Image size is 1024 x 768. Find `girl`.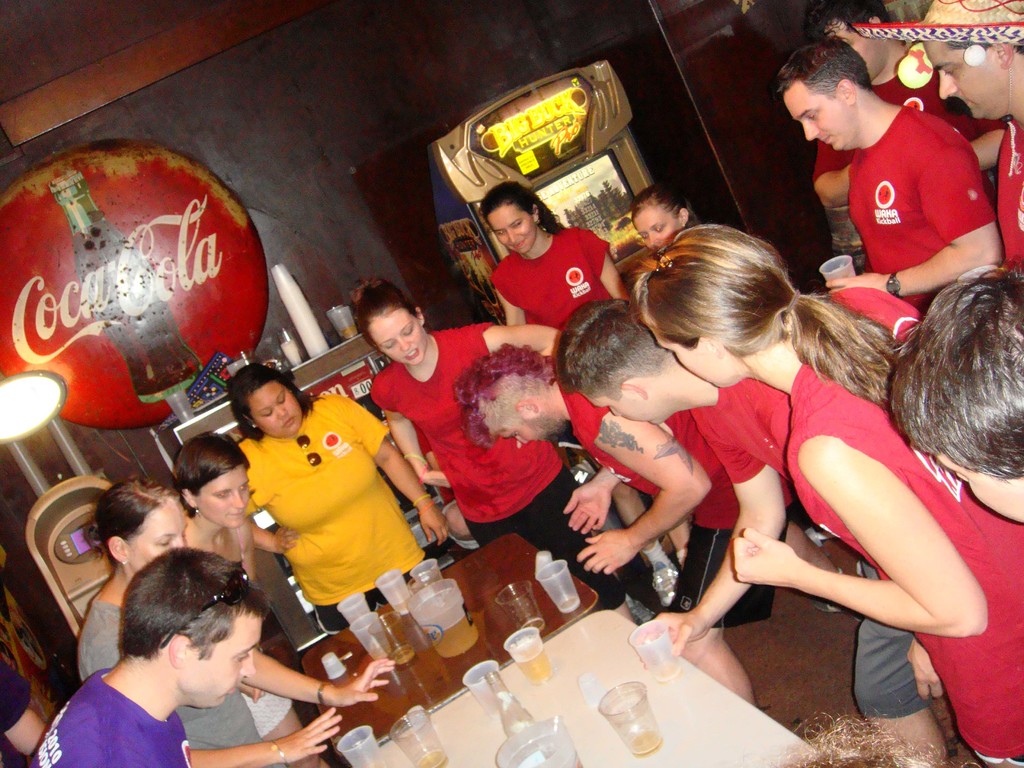
82/476/269/753.
